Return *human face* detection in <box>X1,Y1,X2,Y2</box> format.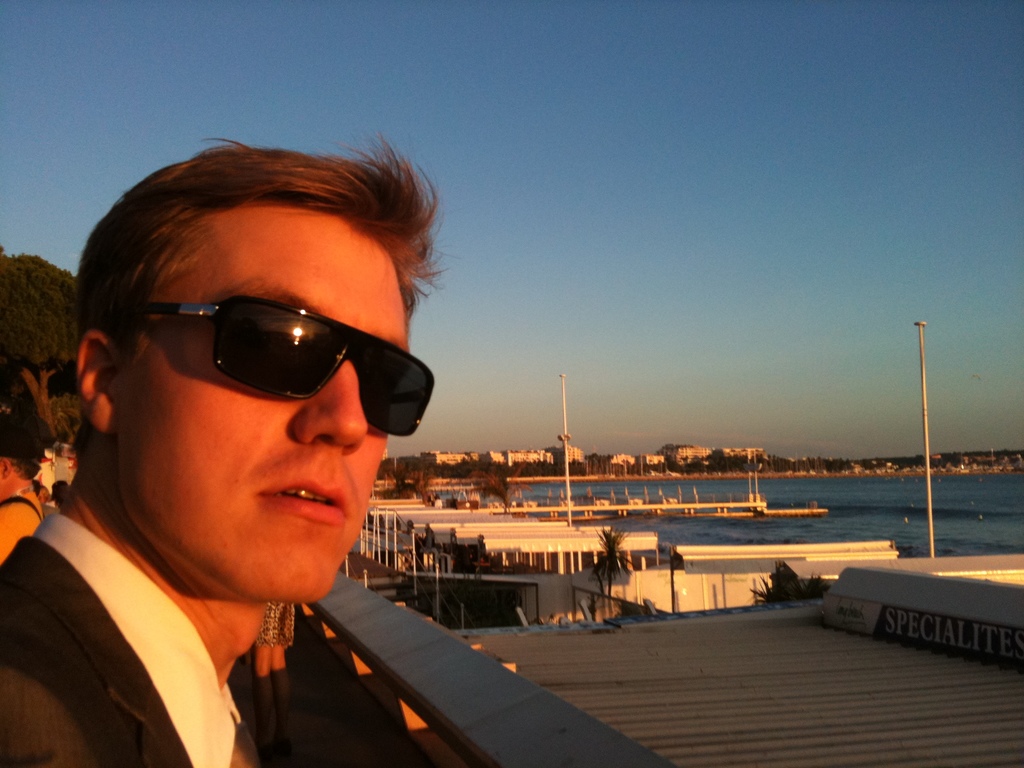
<box>117,214,408,611</box>.
